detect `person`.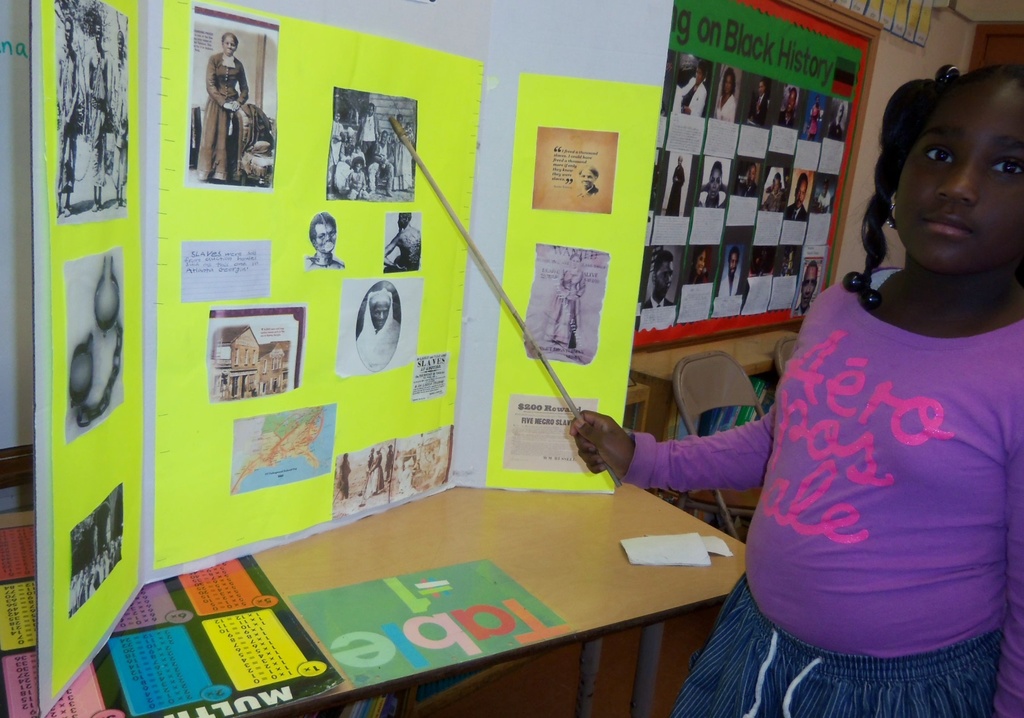
Detected at l=667, t=157, r=683, b=215.
